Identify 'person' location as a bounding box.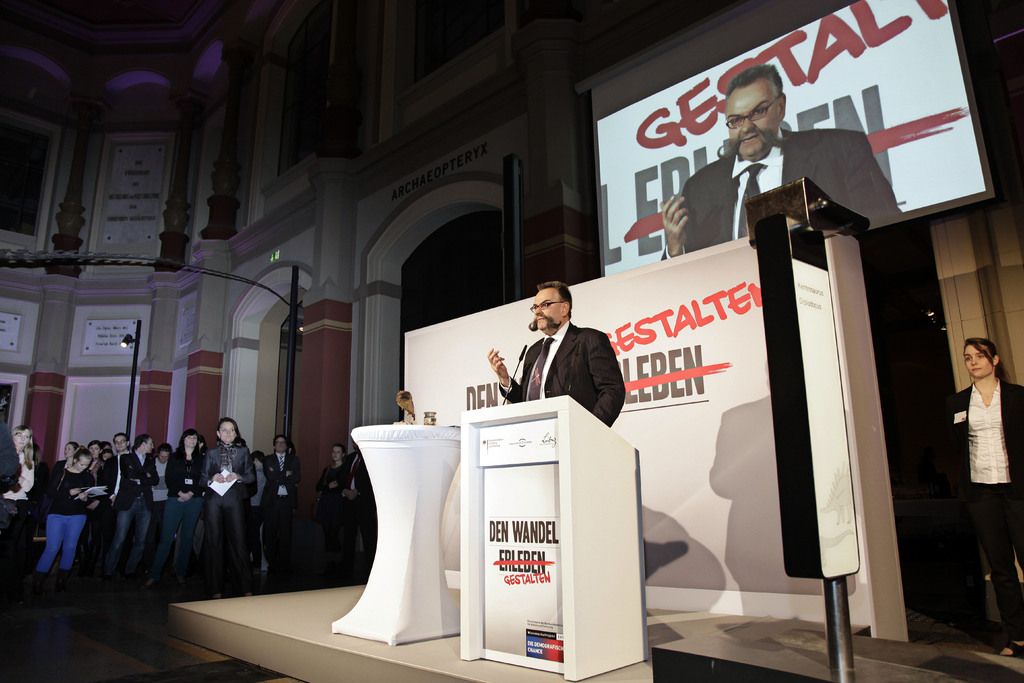
crop(947, 336, 1023, 652).
